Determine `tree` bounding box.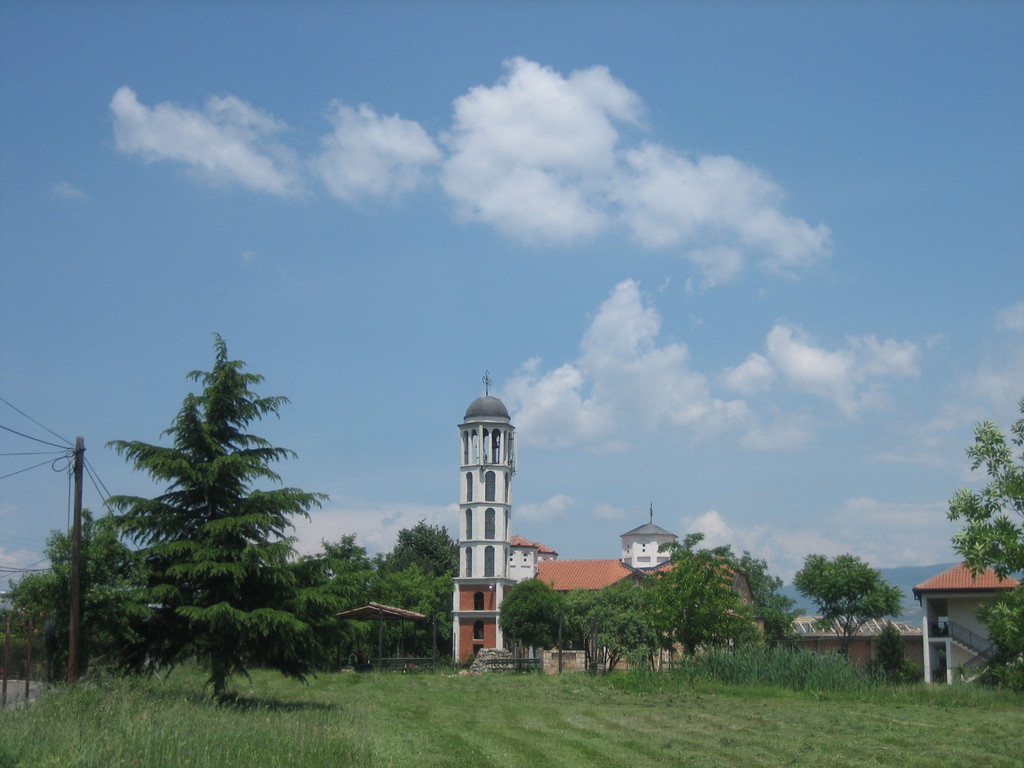
Determined: bbox=[940, 392, 1023, 658].
